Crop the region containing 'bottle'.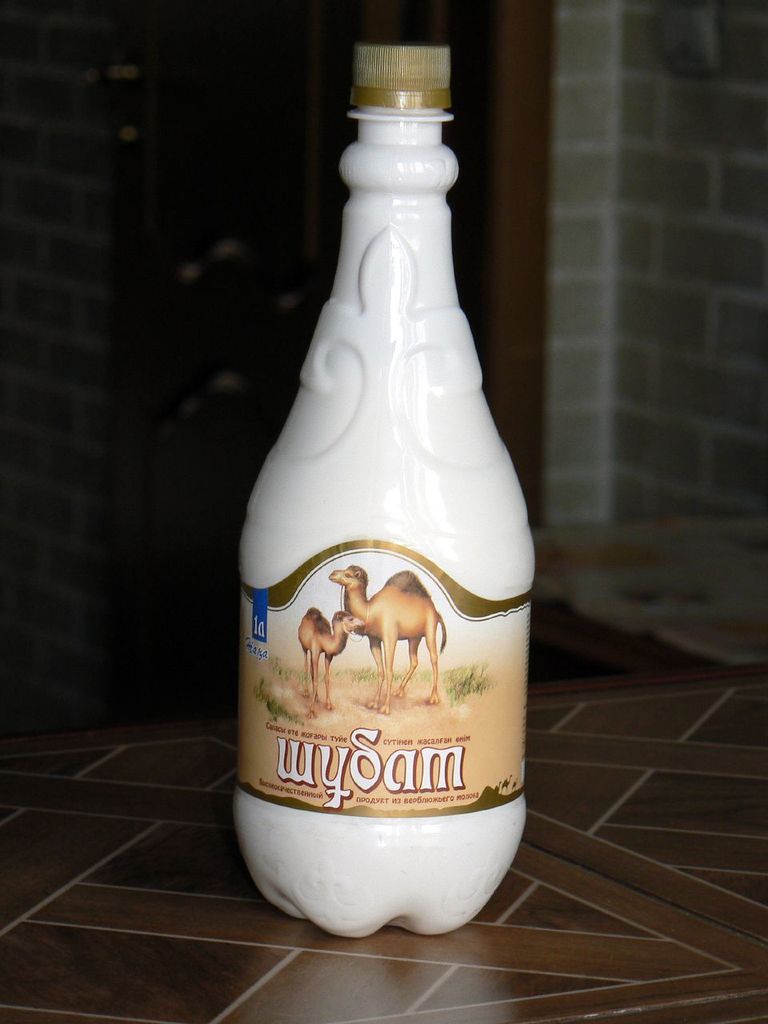
Crop region: left=238, top=44, right=538, bottom=943.
